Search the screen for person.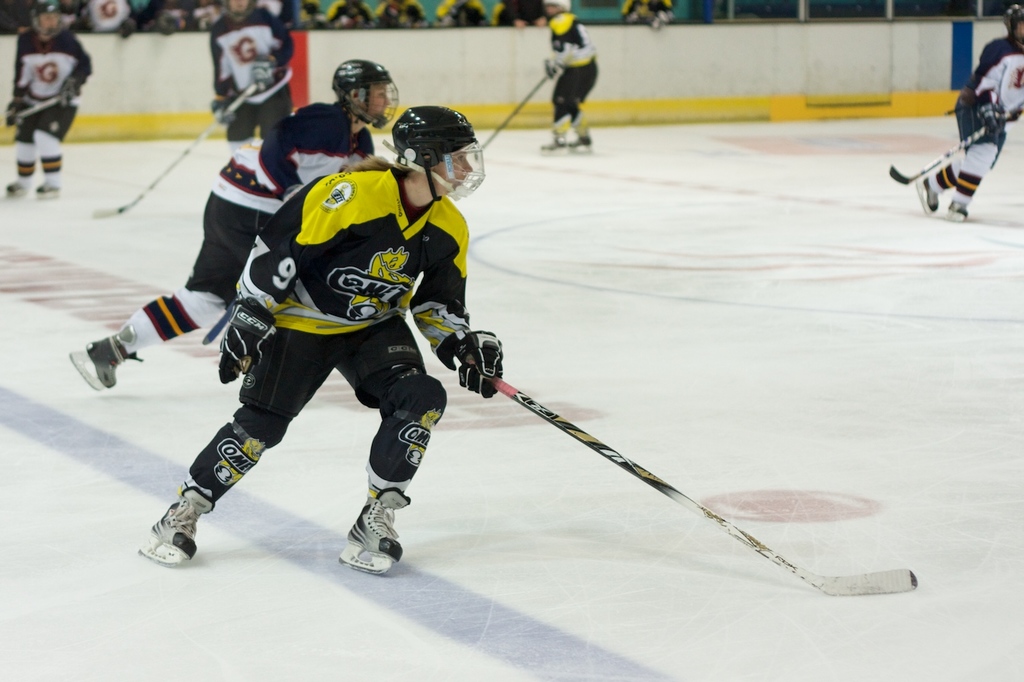
Found at x1=623 y1=0 x2=679 y2=30.
